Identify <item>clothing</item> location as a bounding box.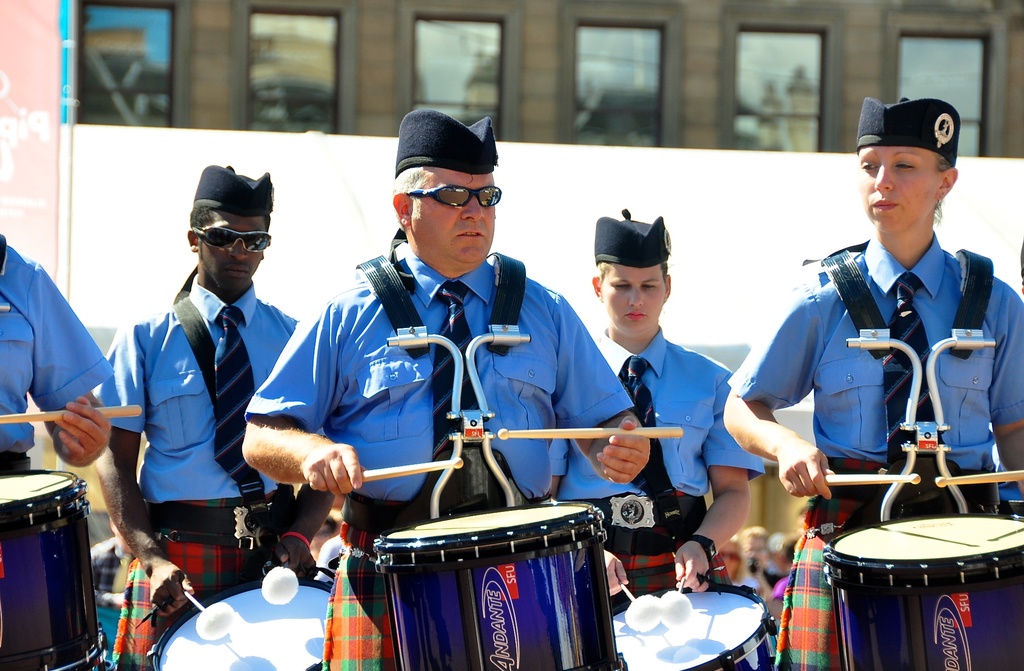
crop(725, 234, 1023, 670).
